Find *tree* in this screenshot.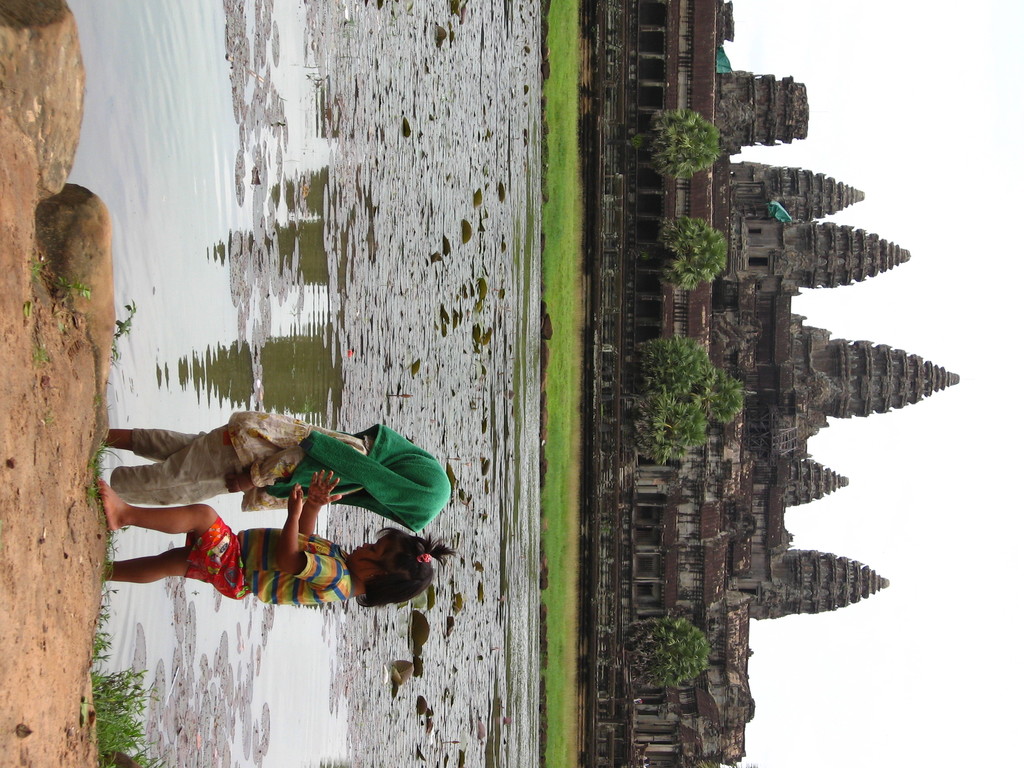
The bounding box for *tree* is (x1=612, y1=109, x2=726, y2=180).
